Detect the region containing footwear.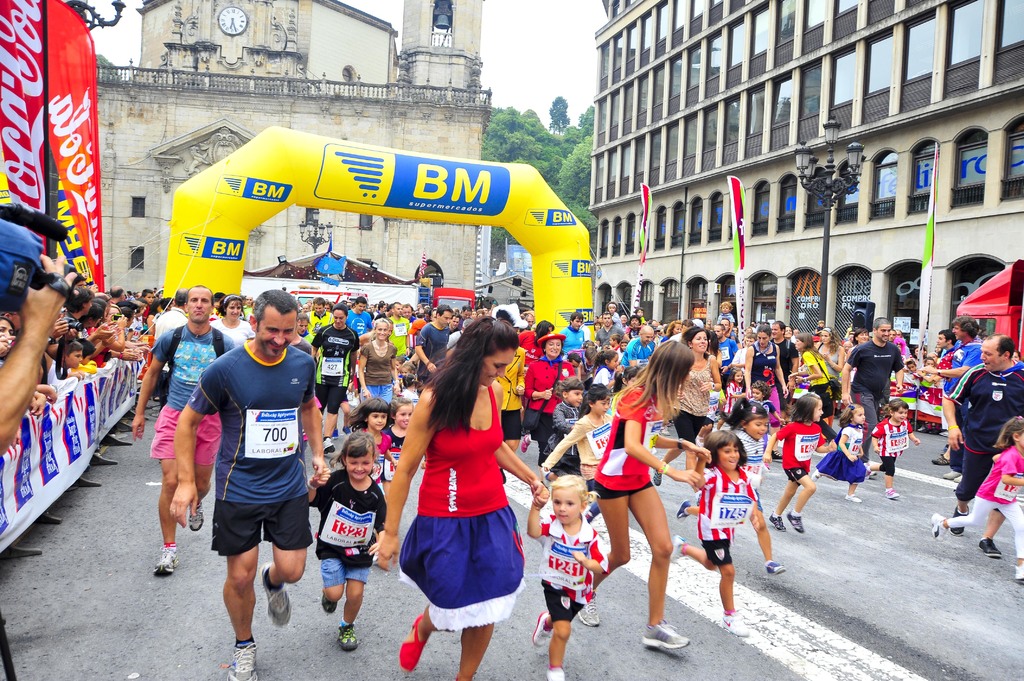
{"left": 580, "top": 586, "right": 605, "bottom": 627}.
